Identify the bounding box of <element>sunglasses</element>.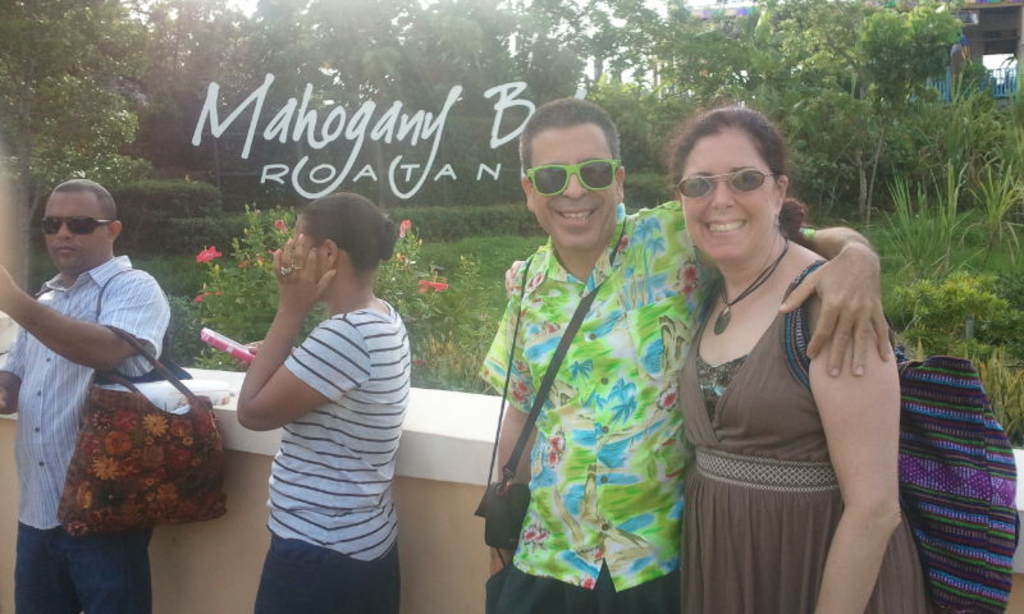
<region>42, 216, 113, 237</region>.
